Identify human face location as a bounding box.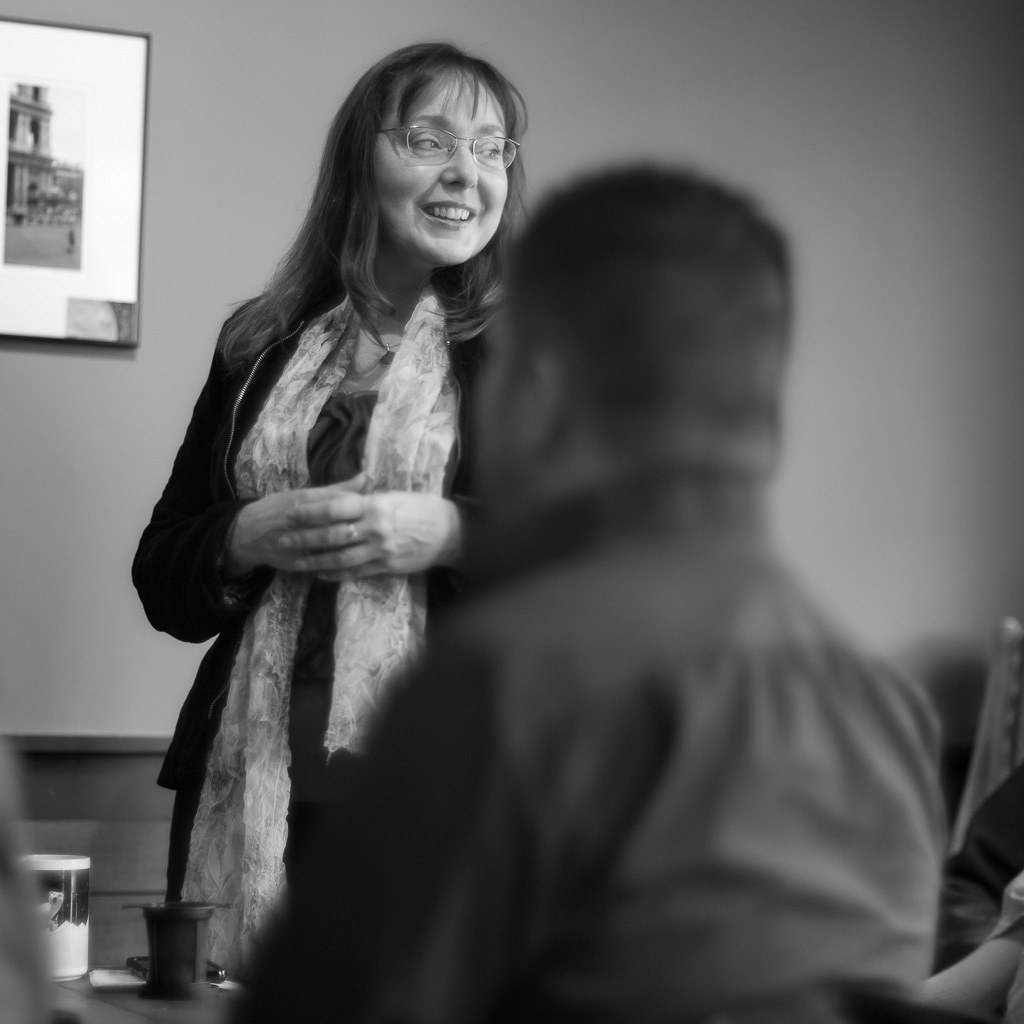
(x1=371, y1=69, x2=513, y2=264).
